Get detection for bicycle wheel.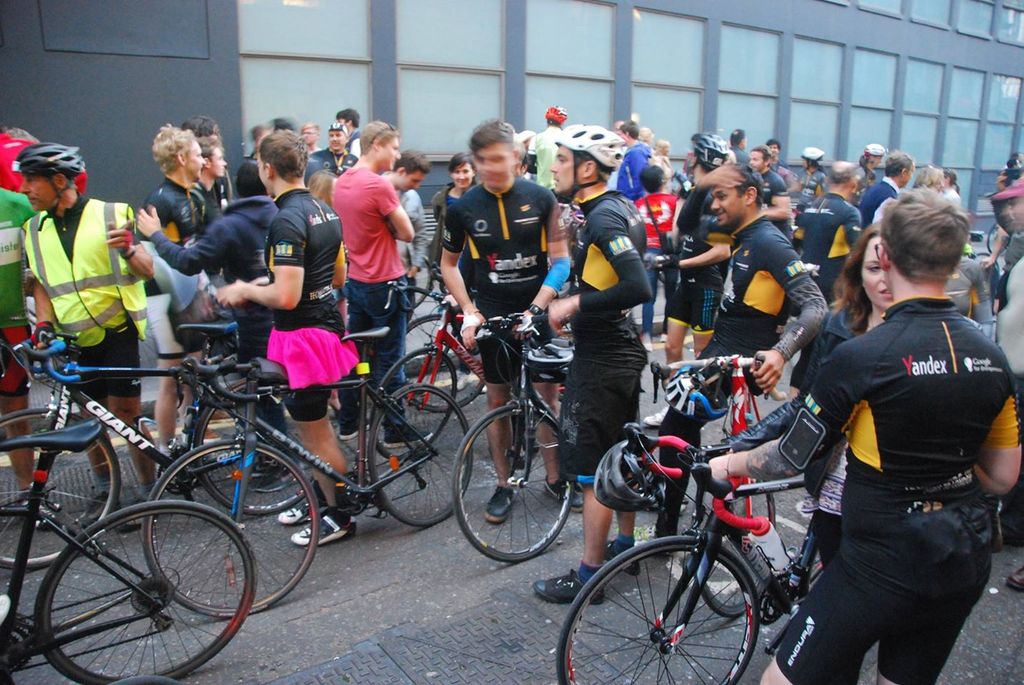
Detection: left=402, top=305, right=477, bottom=411.
